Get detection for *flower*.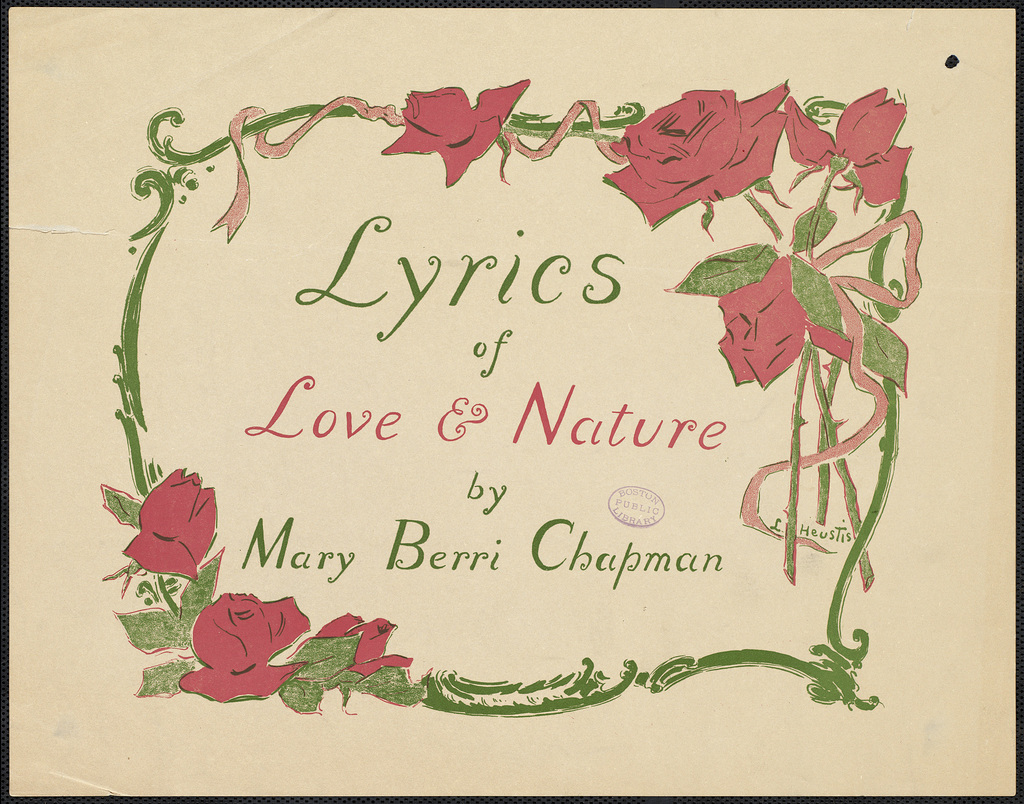
Detection: select_region(383, 76, 532, 191).
